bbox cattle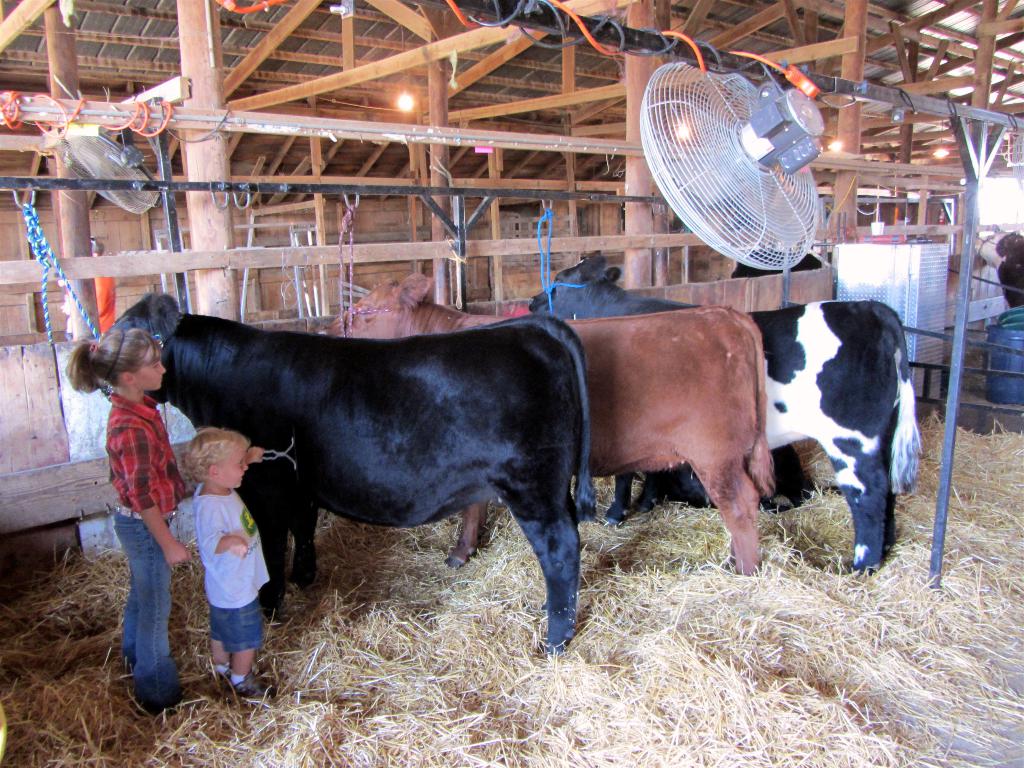
313:273:780:572
